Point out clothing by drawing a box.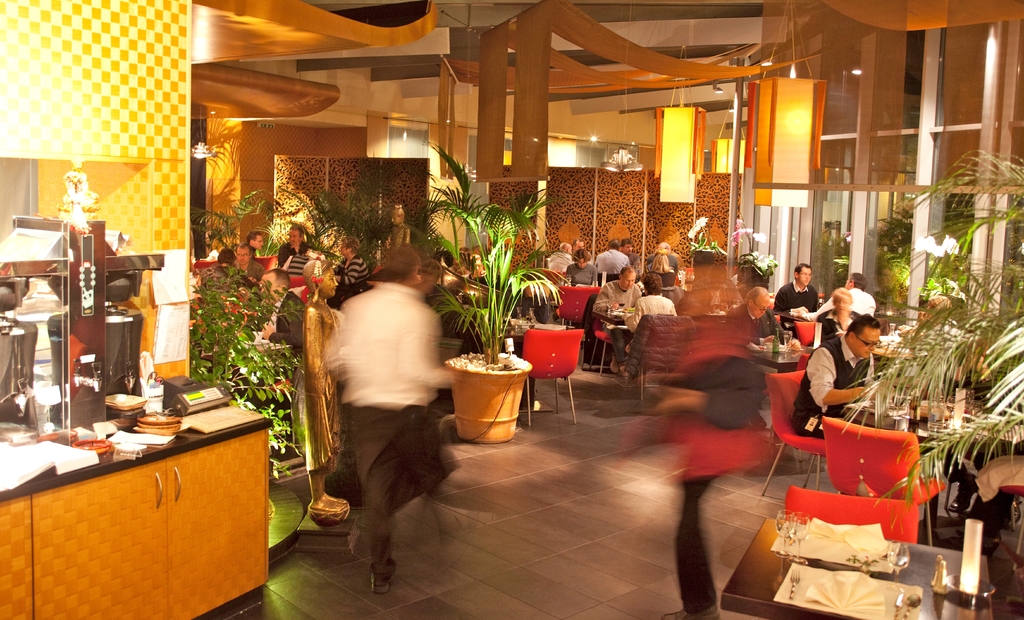
rect(279, 252, 314, 272).
